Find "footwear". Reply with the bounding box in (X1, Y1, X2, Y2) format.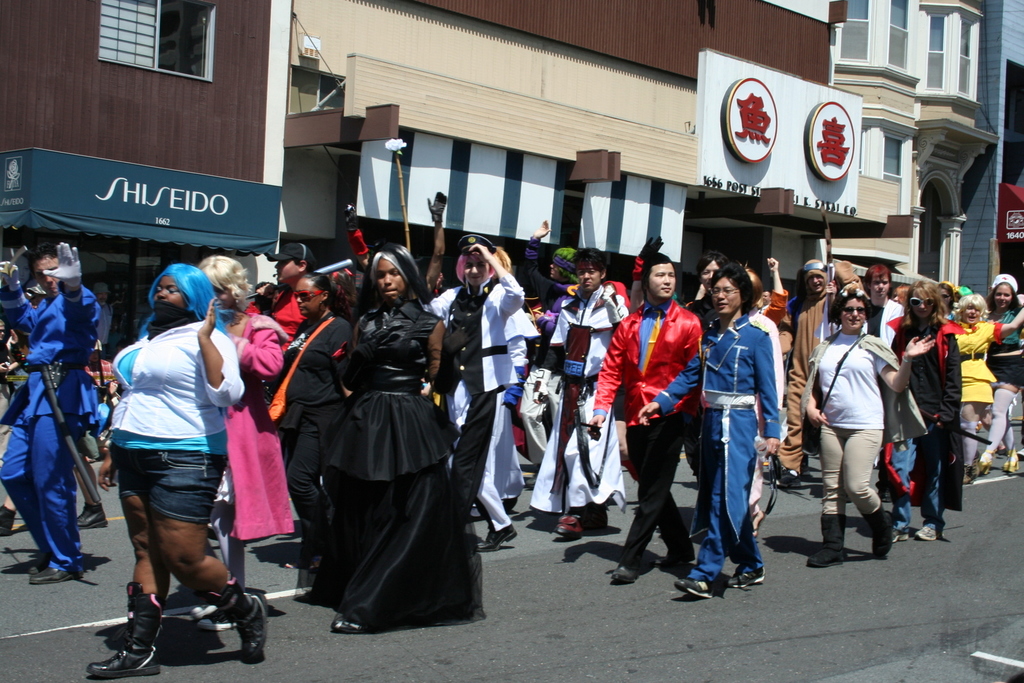
(913, 526, 942, 538).
